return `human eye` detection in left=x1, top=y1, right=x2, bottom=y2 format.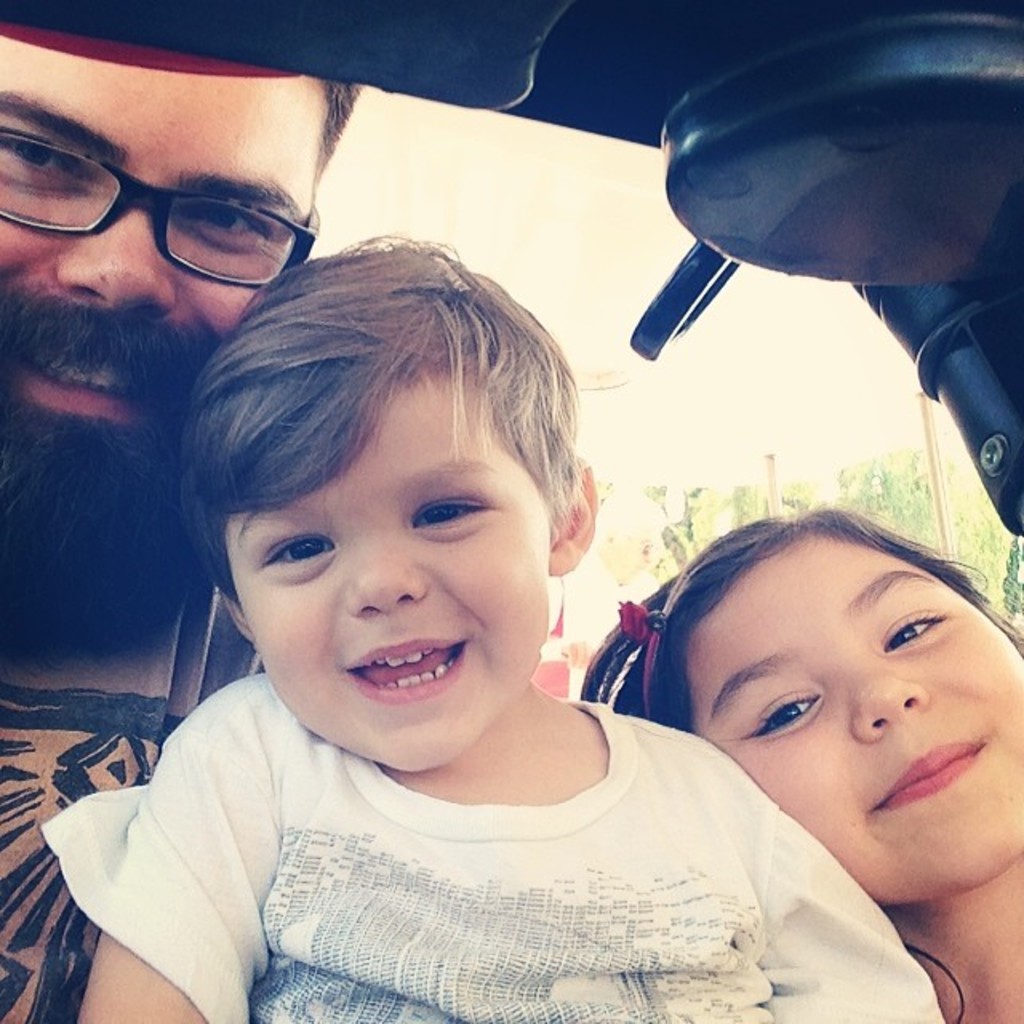
left=738, top=691, right=822, bottom=736.
